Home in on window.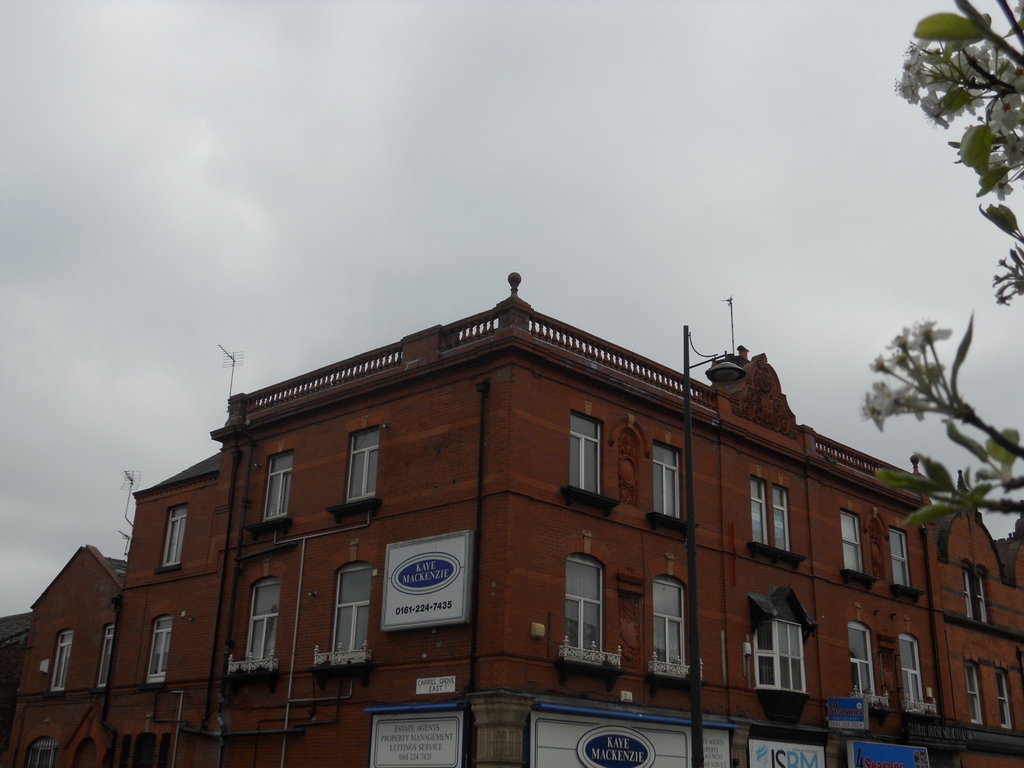
Homed in at (x1=752, y1=601, x2=824, y2=712).
